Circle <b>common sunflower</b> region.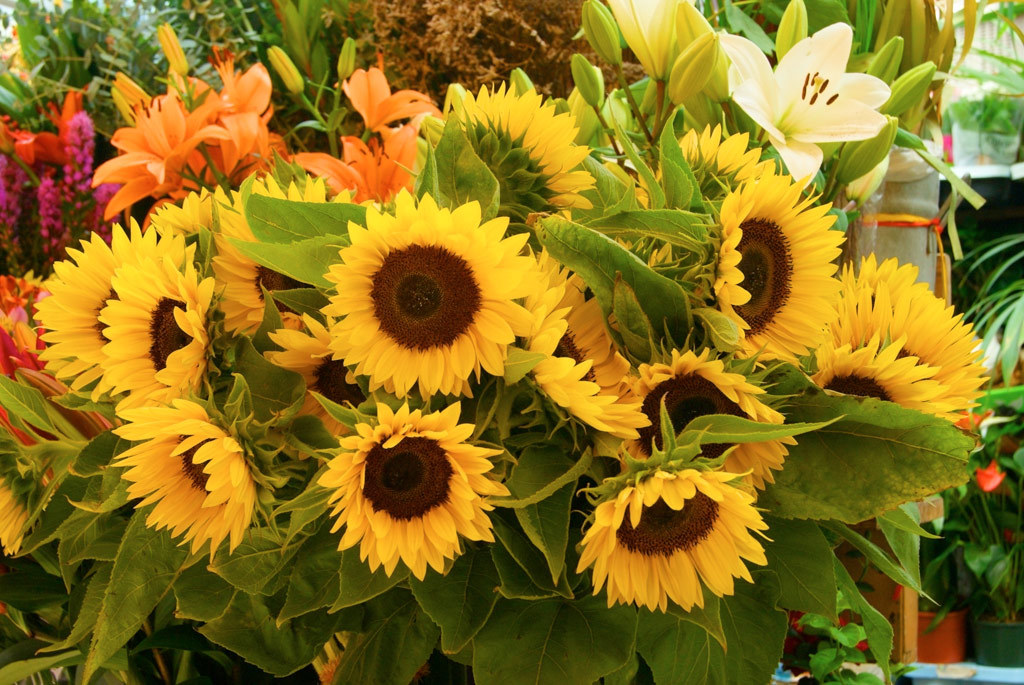
Region: crop(106, 253, 224, 410).
